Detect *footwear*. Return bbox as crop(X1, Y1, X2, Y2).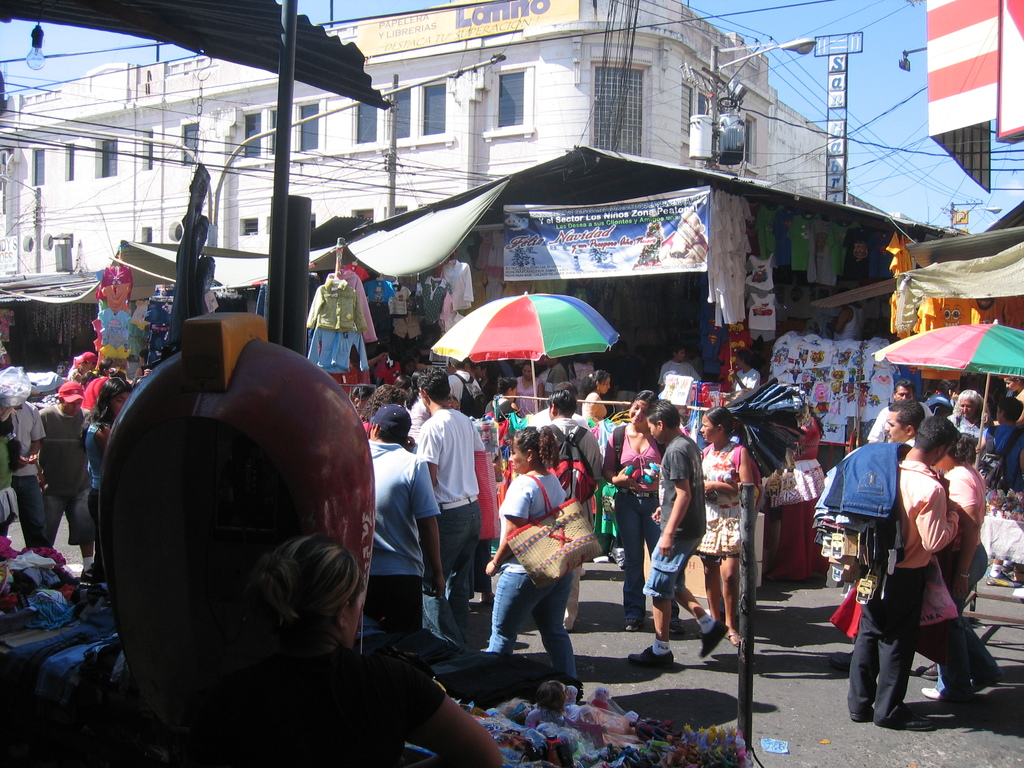
crop(849, 714, 875, 723).
